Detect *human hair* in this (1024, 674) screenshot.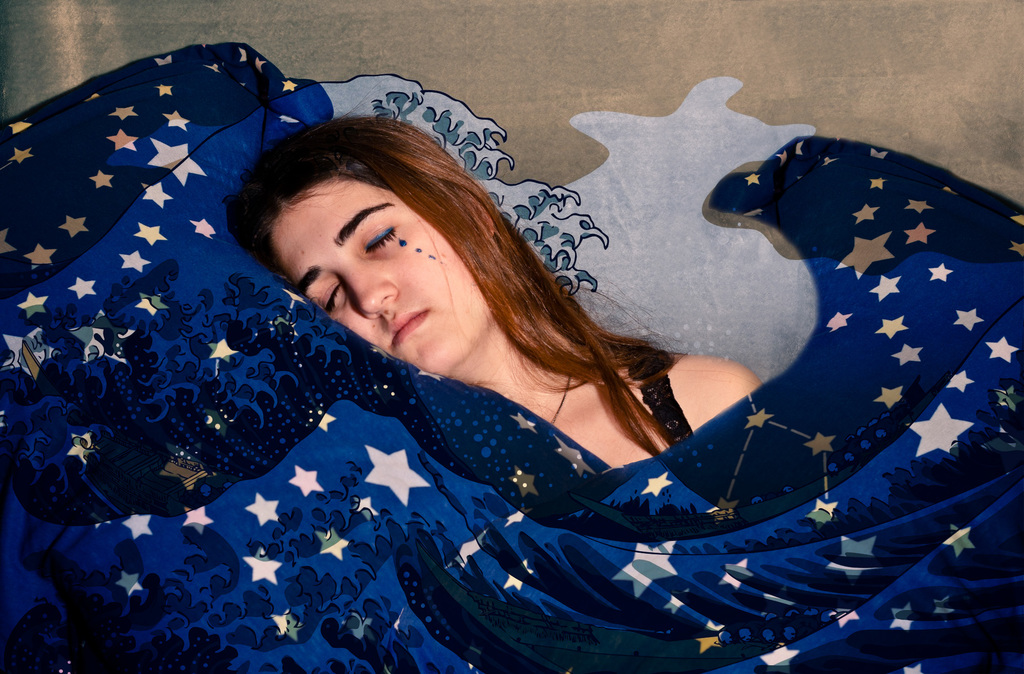
Detection: detection(231, 111, 671, 458).
